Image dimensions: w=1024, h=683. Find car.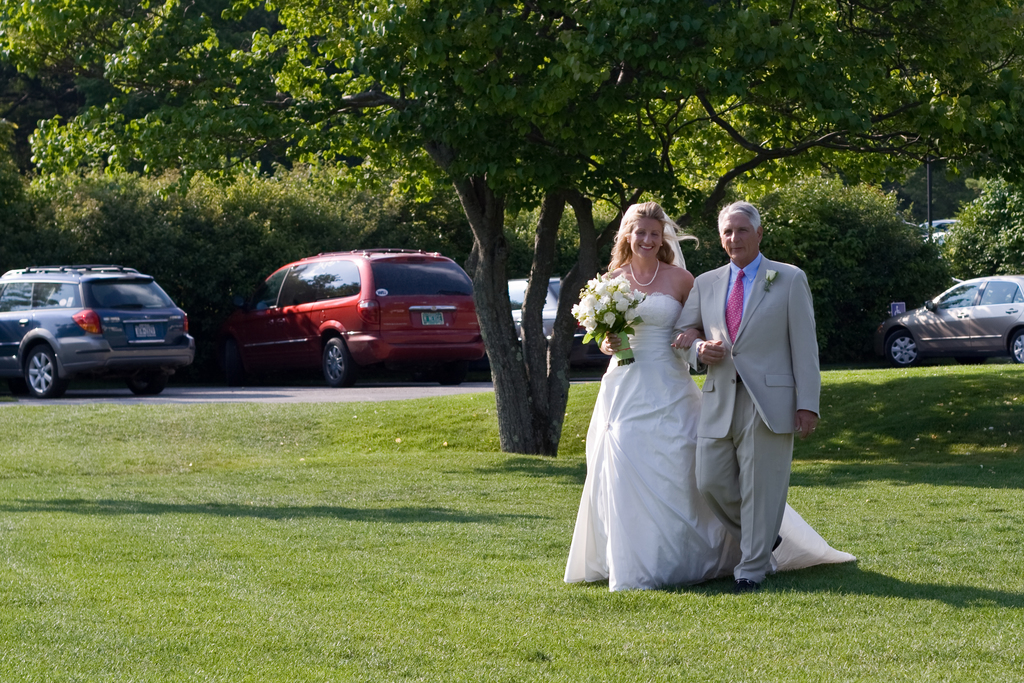
rect(506, 277, 602, 361).
